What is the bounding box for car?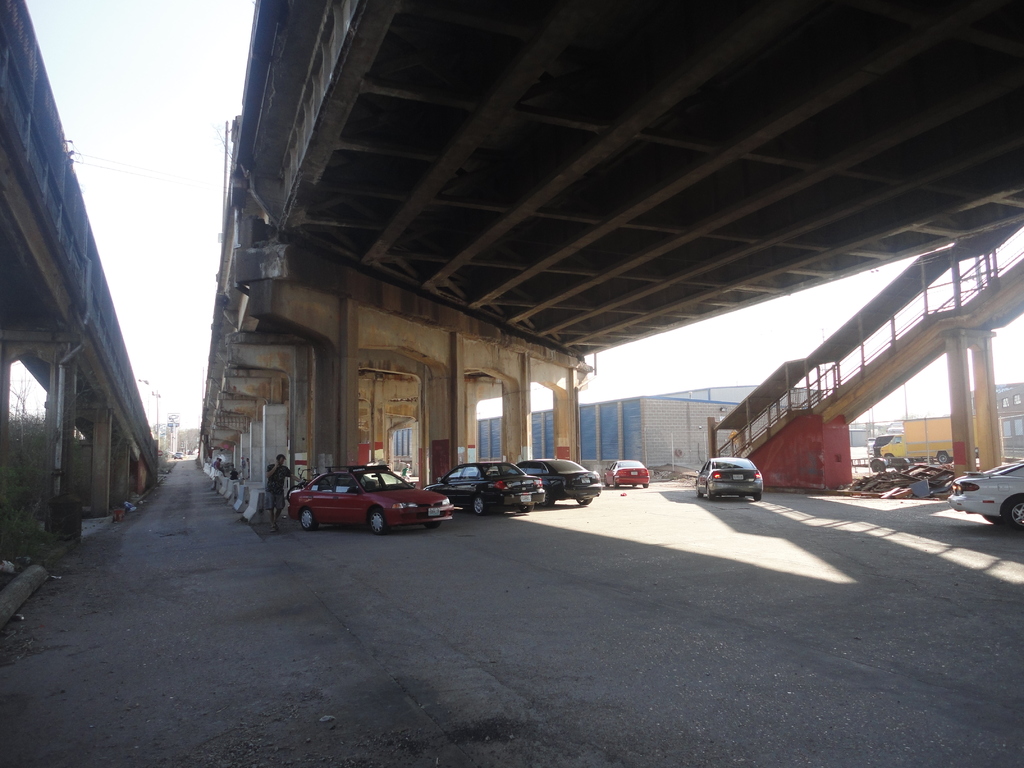
select_region(290, 466, 461, 536).
